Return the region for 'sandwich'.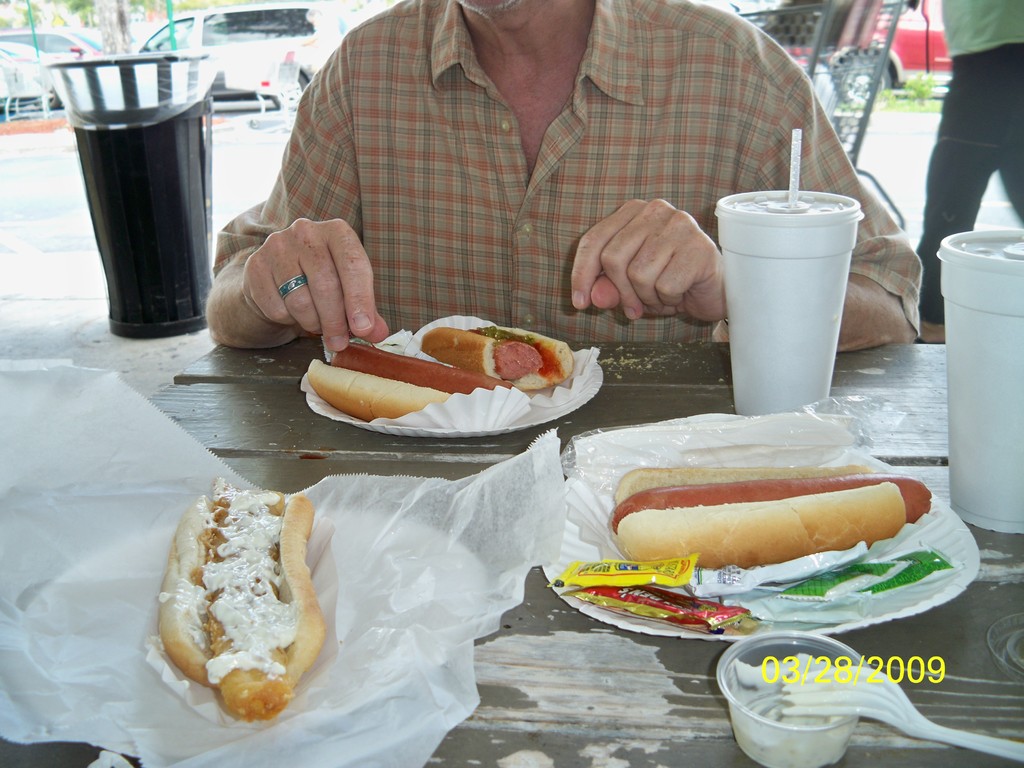
l=307, t=340, r=516, b=416.
